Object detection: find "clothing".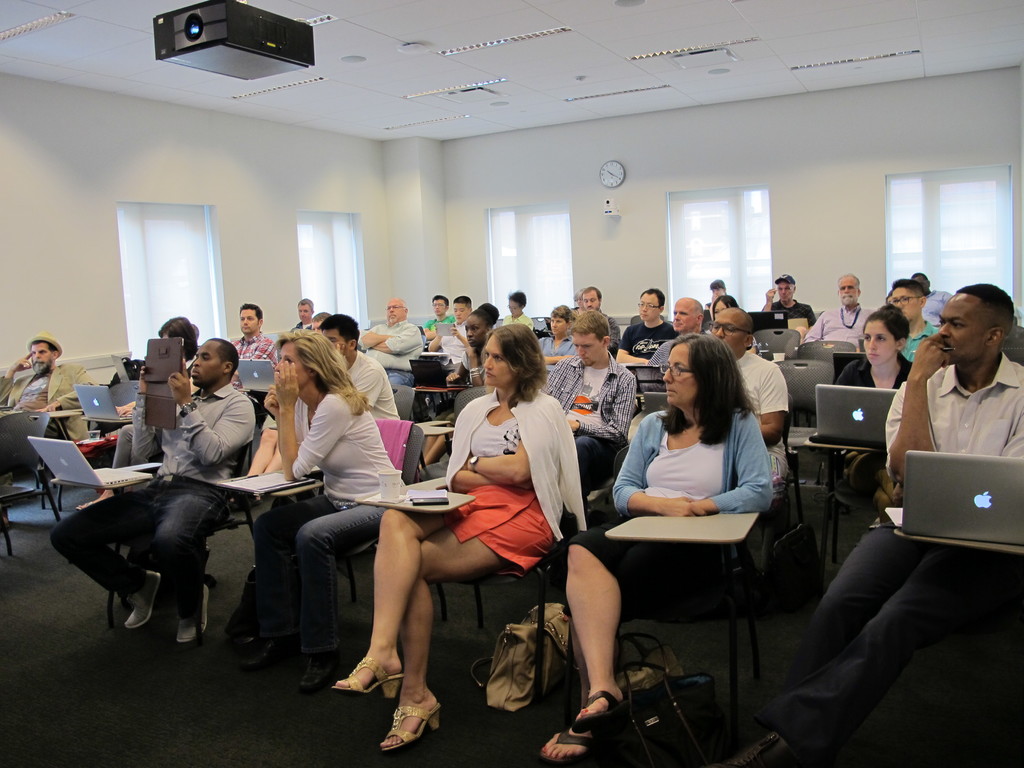
596 308 619 351.
